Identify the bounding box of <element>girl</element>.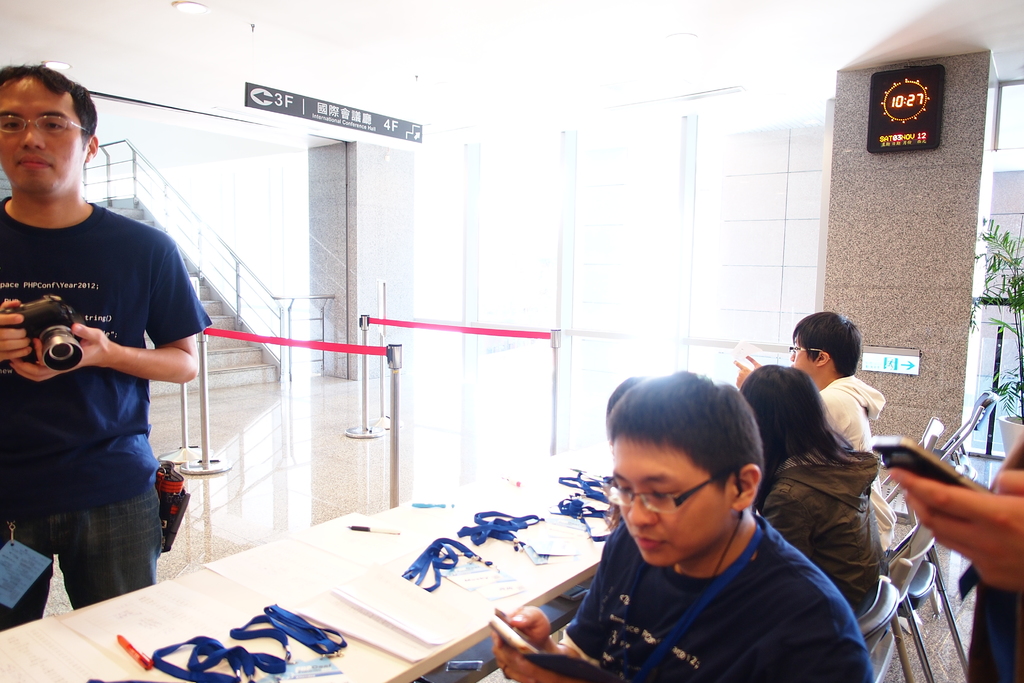
left=741, top=357, right=875, bottom=607.
